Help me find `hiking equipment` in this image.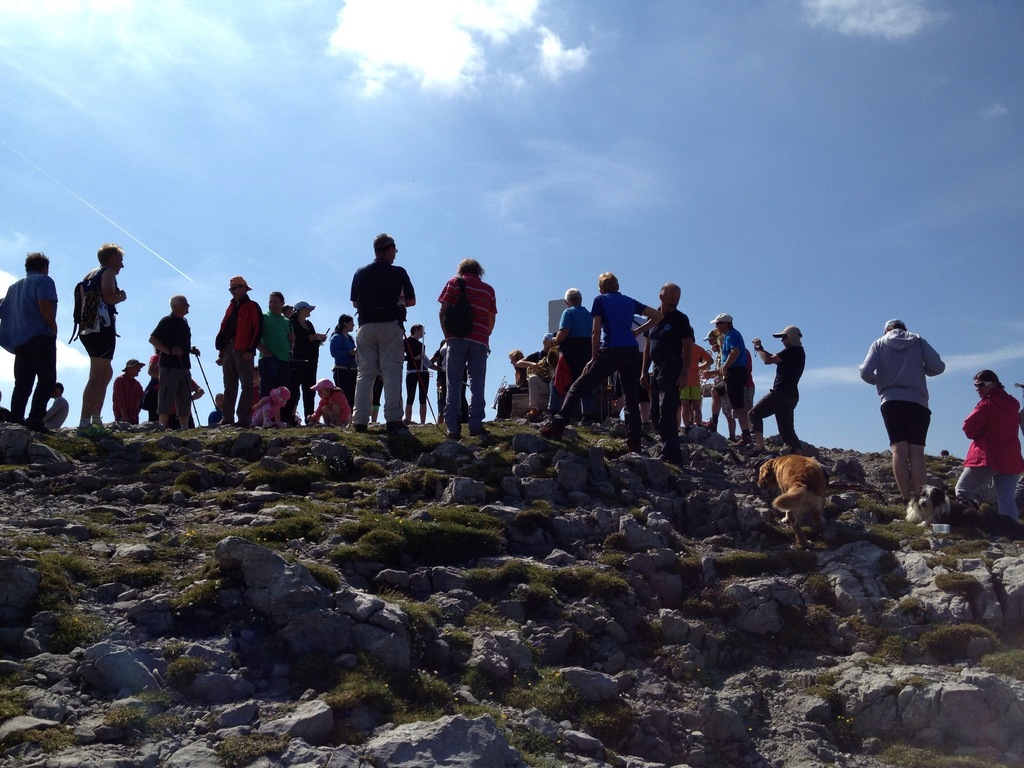
Found it: bbox(193, 401, 201, 427).
